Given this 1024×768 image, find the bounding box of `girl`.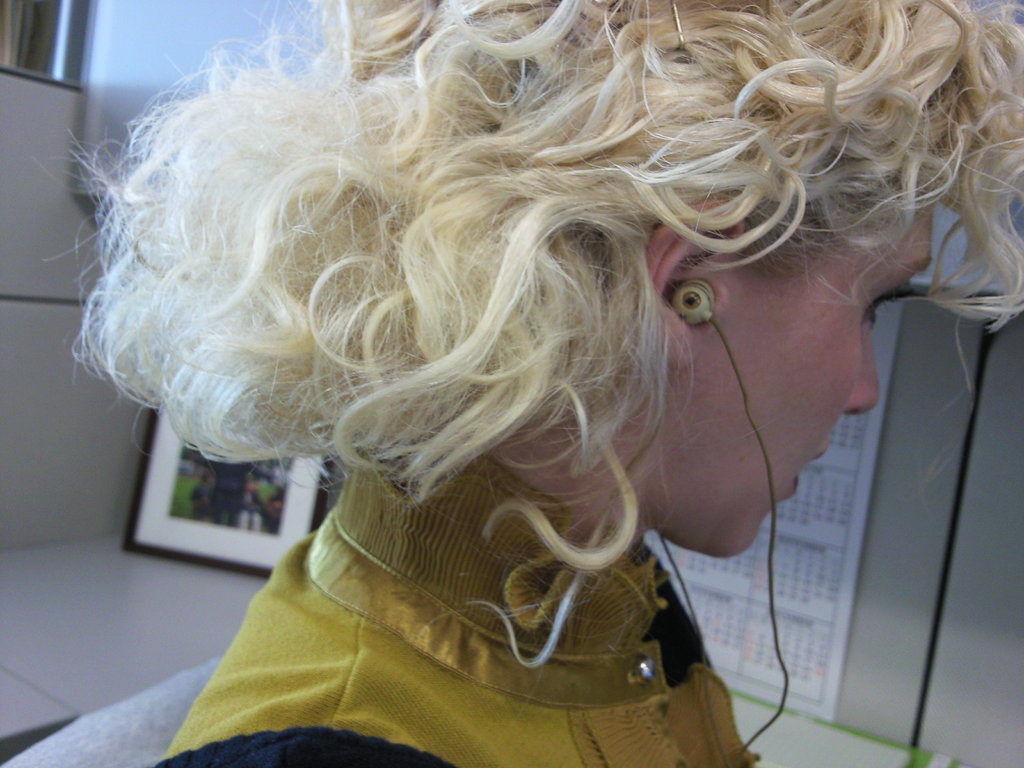
{"left": 30, "top": 0, "right": 1023, "bottom": 767}.
